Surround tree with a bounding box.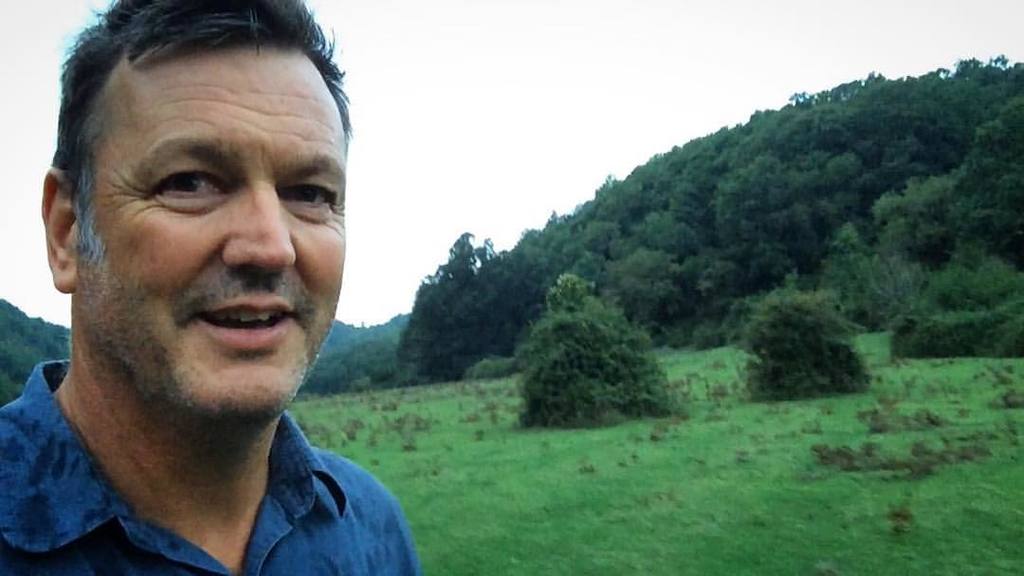
(726, 290, 869, 400).
